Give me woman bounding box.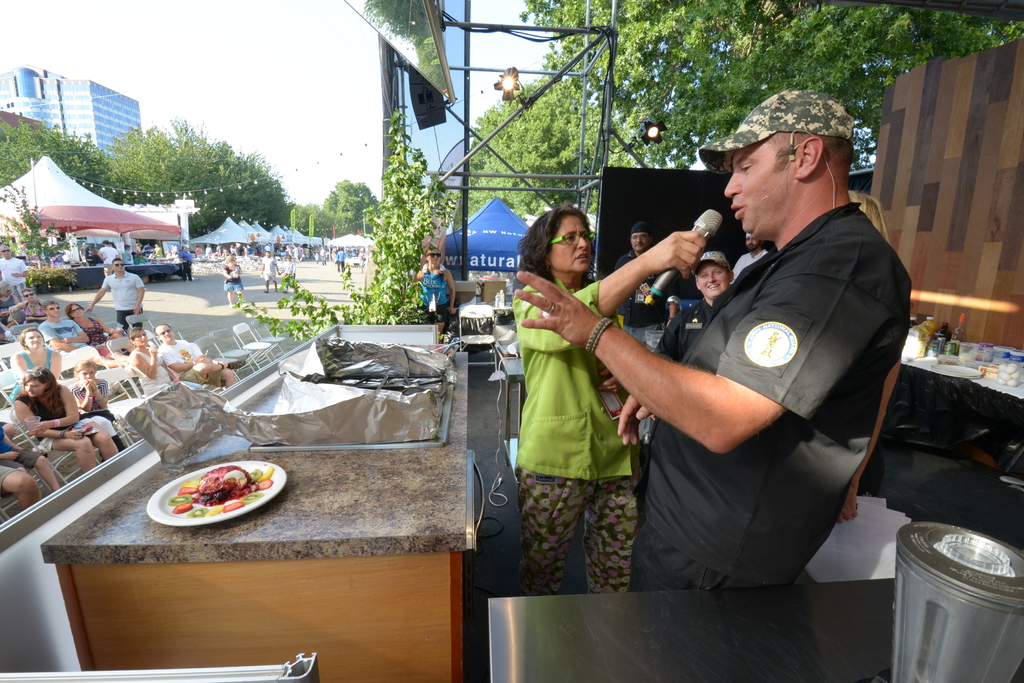
box=[412, 243, 461, 322].
